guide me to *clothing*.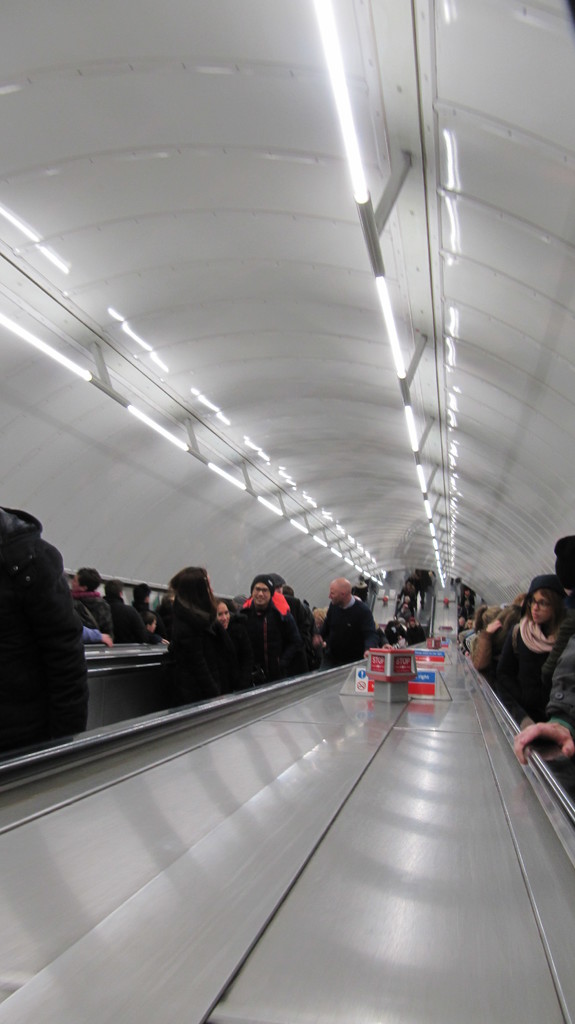
Guidance: 315:596:377:664.
